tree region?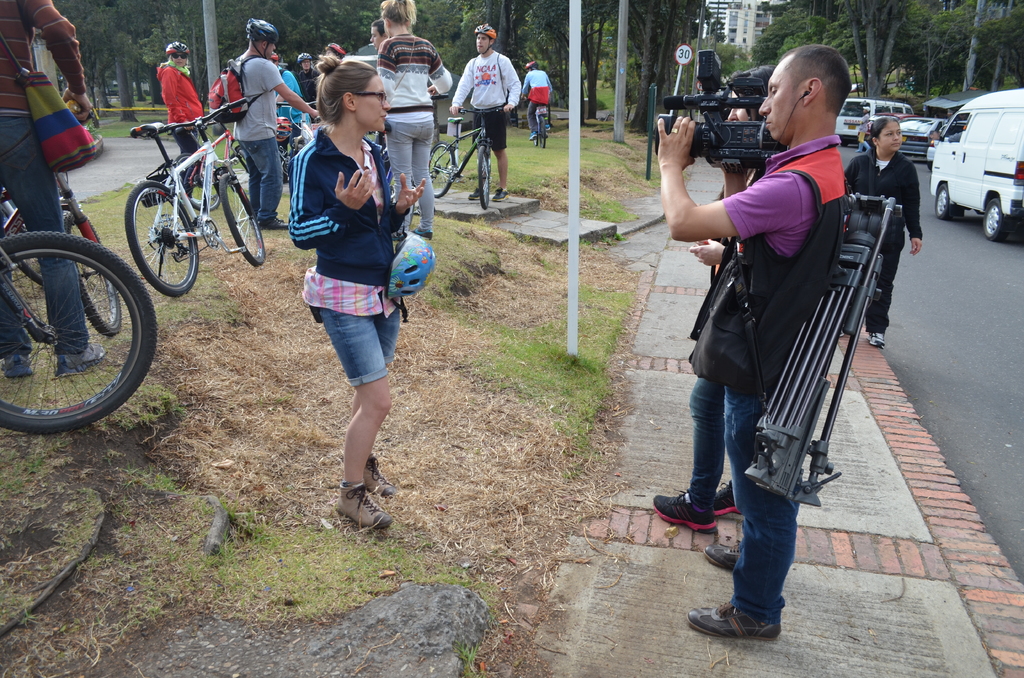
l=541, t=0, r=612, b=118
